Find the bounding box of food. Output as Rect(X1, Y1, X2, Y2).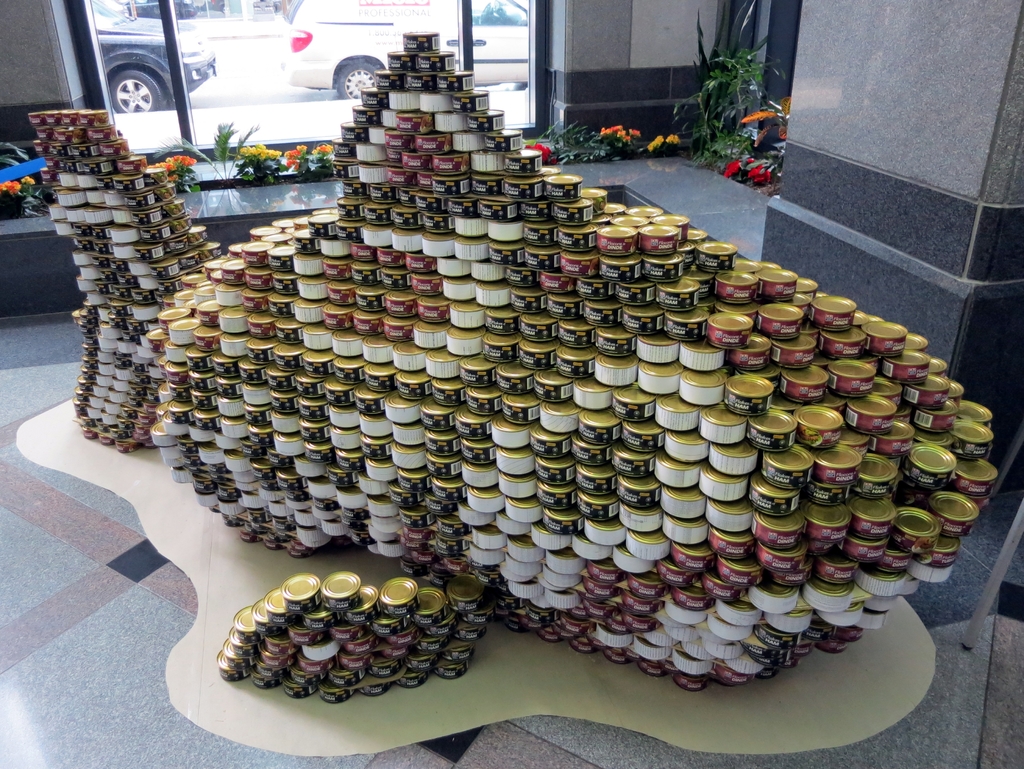
Rect(268, 322, 276, 338).
